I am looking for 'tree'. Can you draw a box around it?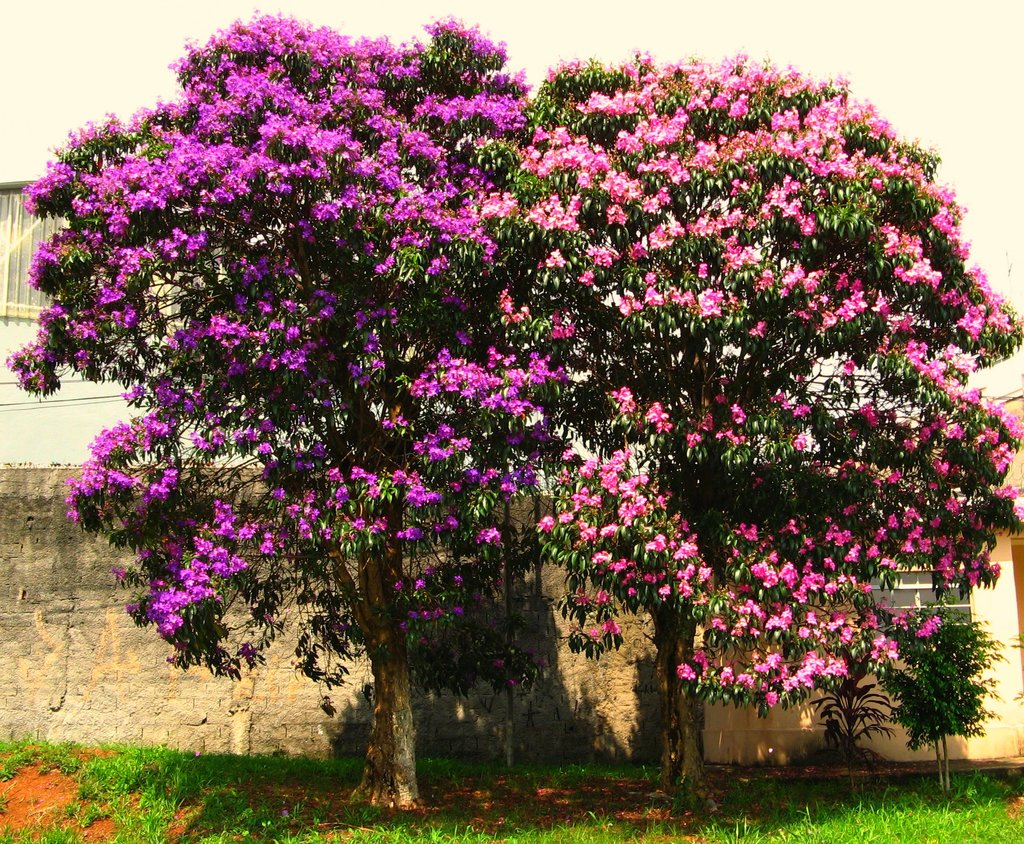
Sure, the bounding box is bbox=(494, 48, 1023, 797).
